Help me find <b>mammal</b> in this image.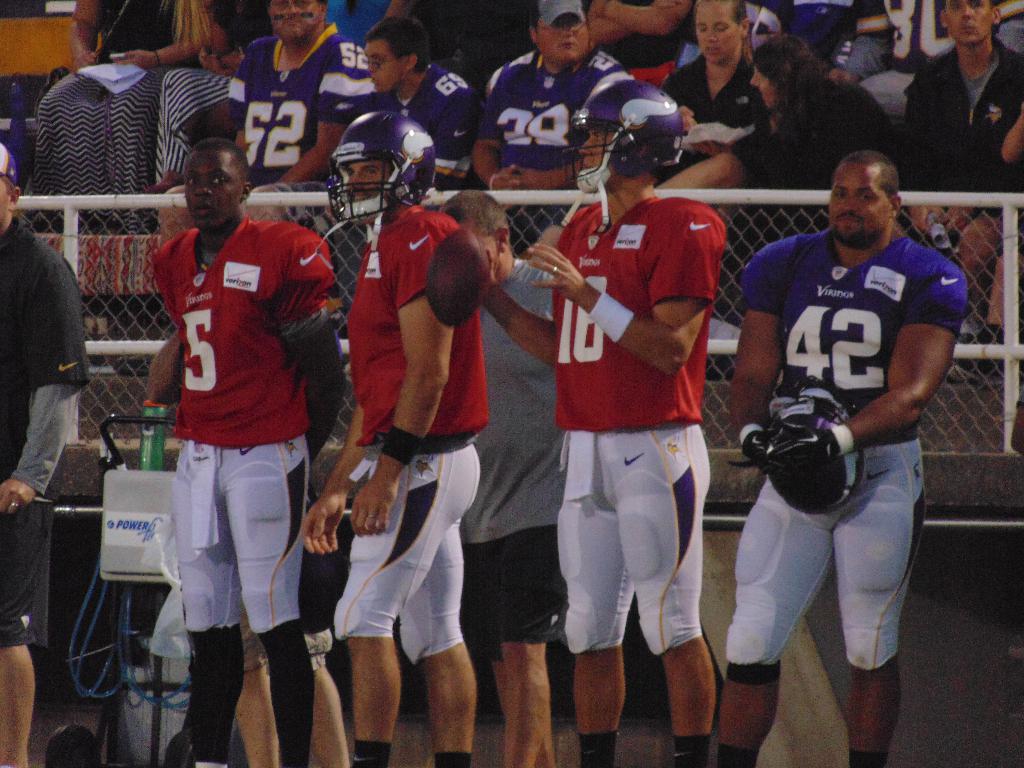
Found it: bbox(435, 184, 552, 767).
